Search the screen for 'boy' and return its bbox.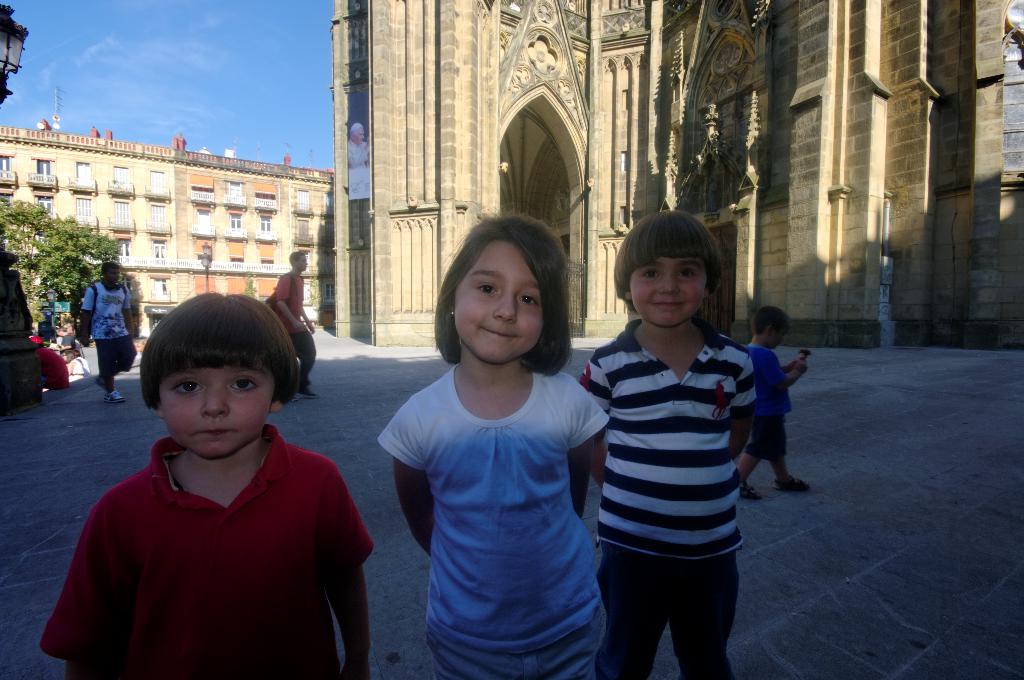
Found: detection(737, 307, 811, 498).
